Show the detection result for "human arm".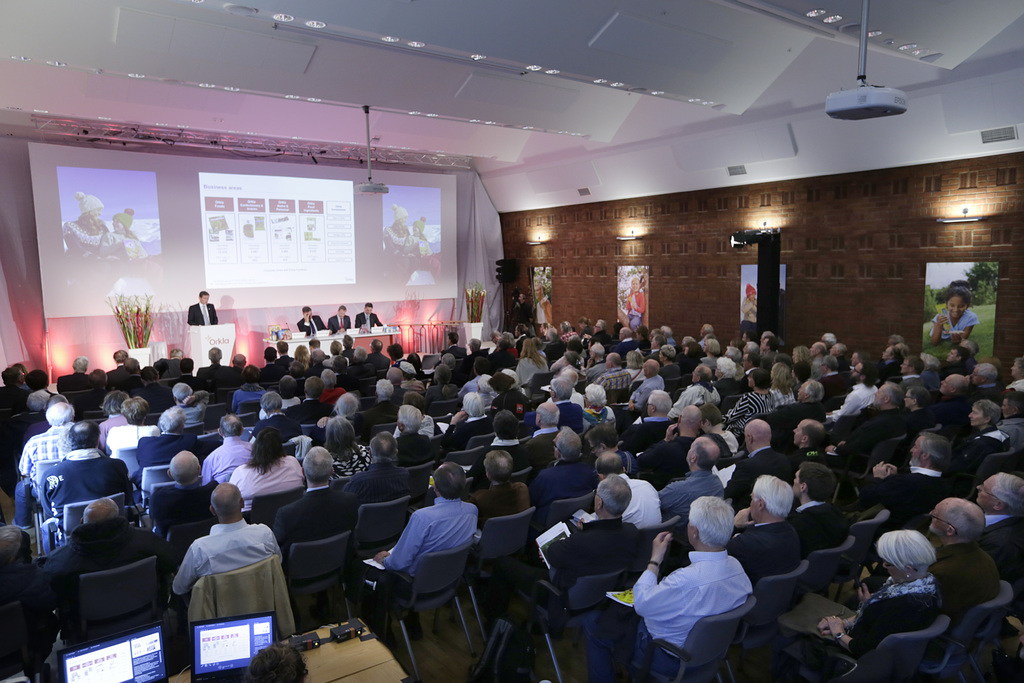
166:534:213:608.
